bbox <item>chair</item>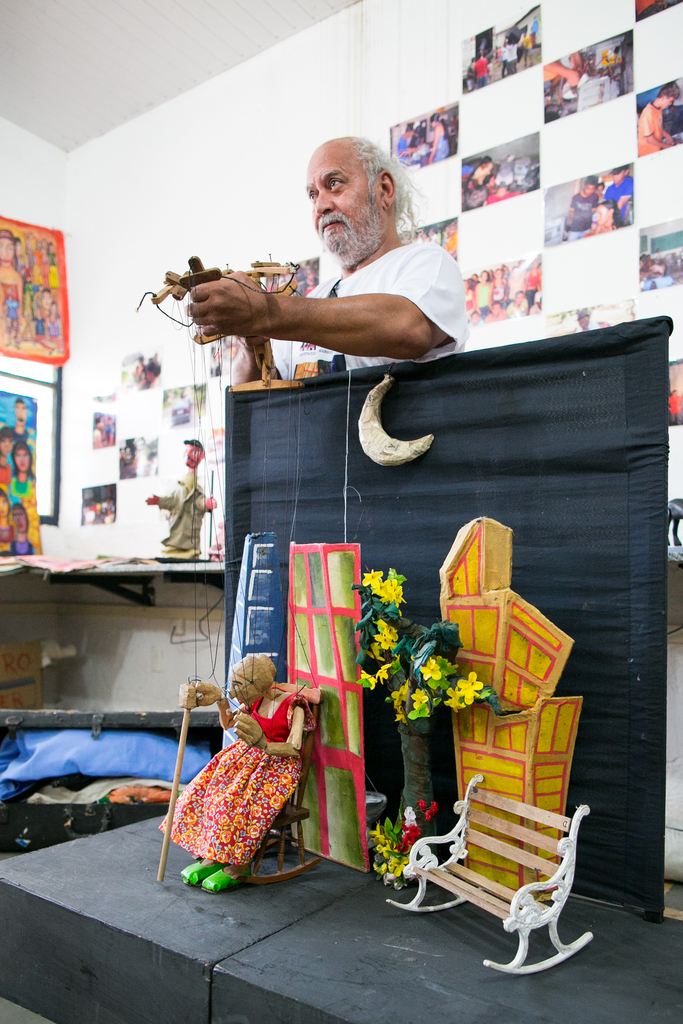
(185, 680, 325, 883)
